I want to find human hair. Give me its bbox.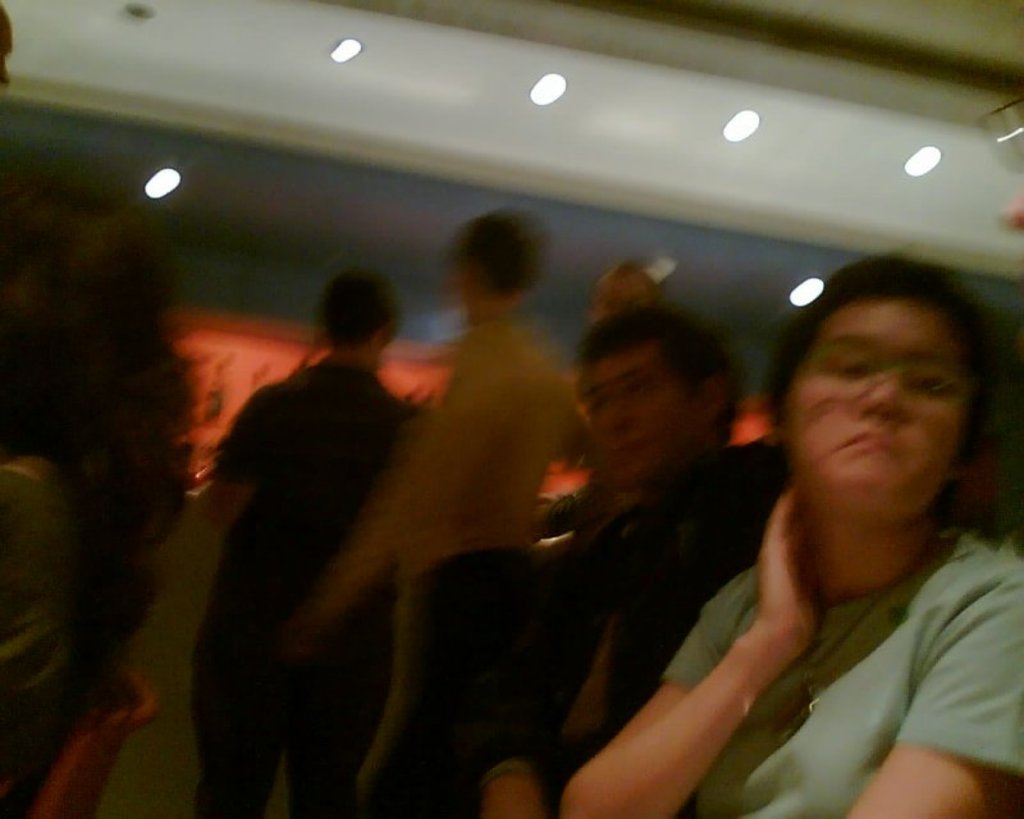
<region>596, 265, 664, 303</region>.
